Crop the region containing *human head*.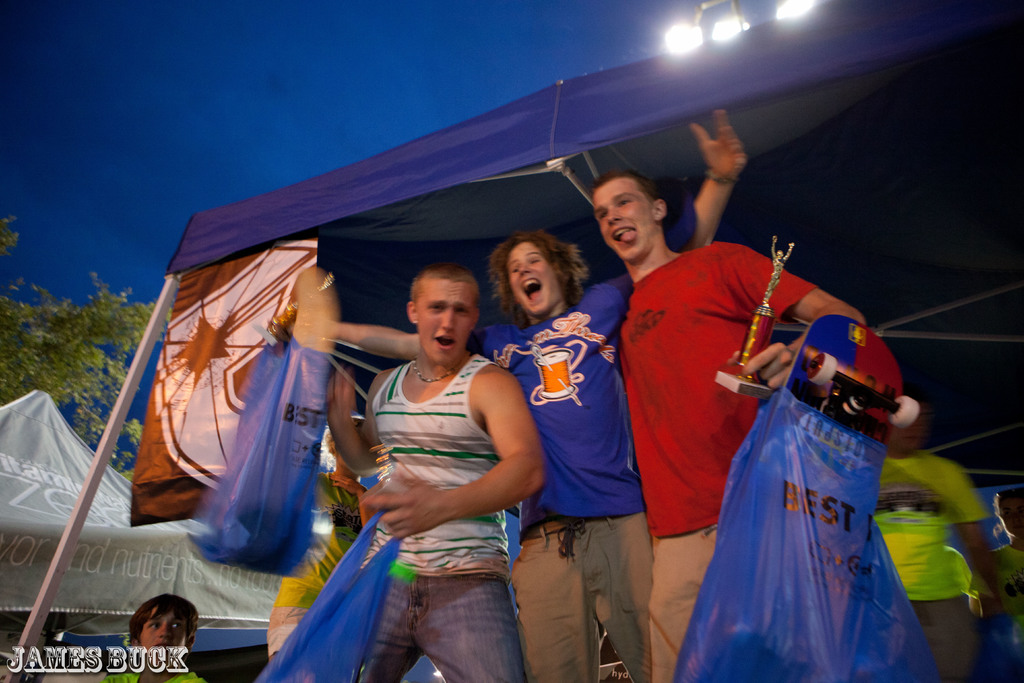
Crop region: {"x1": 591, "y1": 163, "x2": 671, "y2": 262}.
